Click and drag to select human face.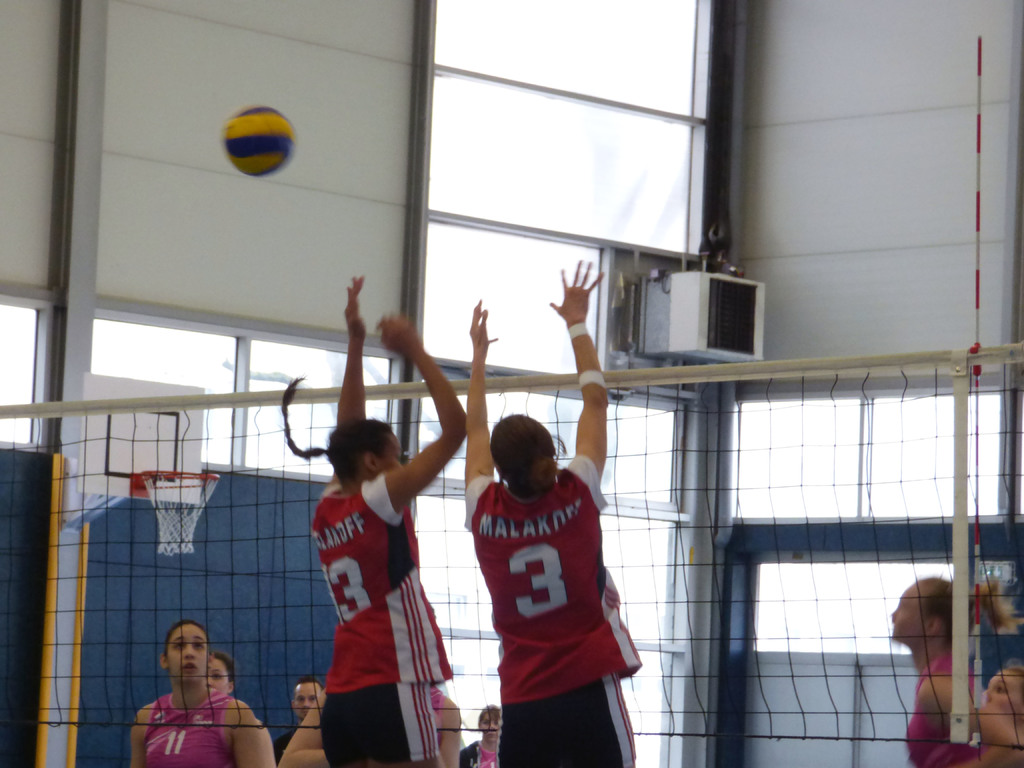
Selection: bbox=[474, 714, 497, 742].
